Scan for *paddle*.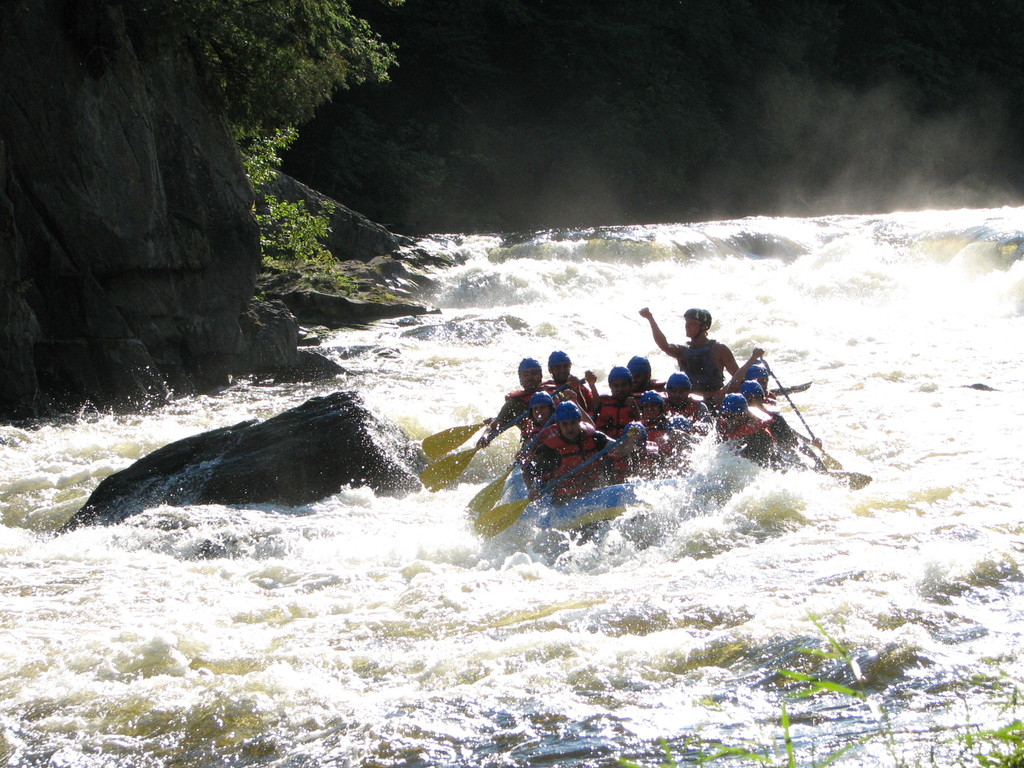
Scan result: [left=465, top=439, right=614, bottom=538].
